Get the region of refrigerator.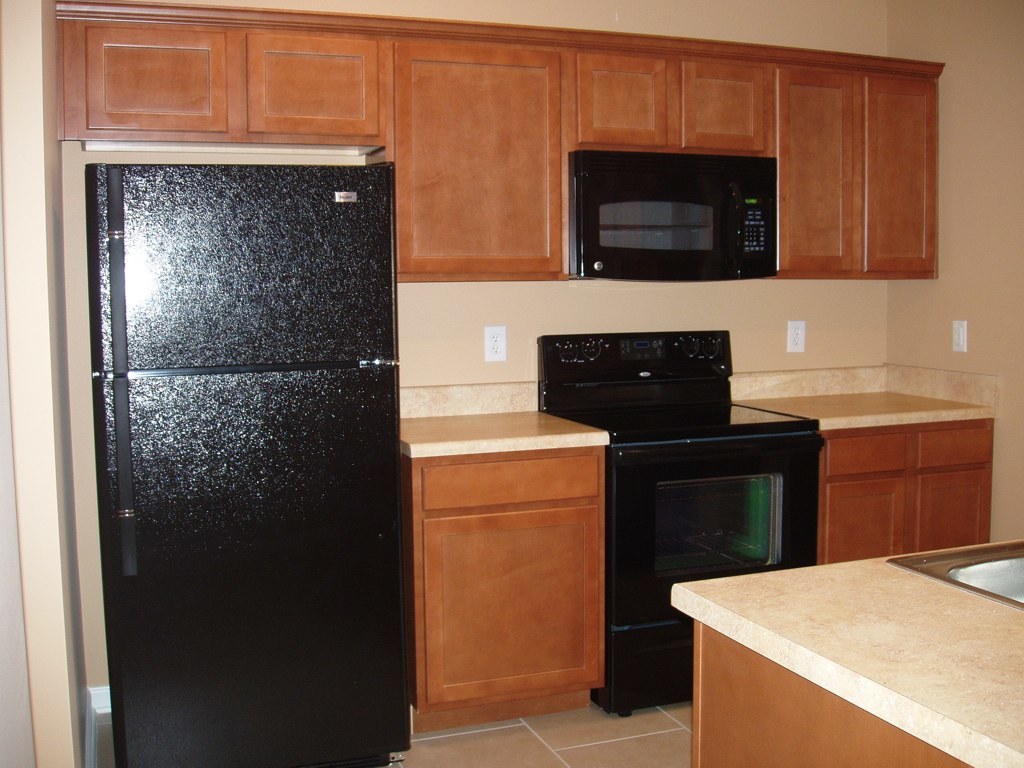
(69,151,429,751).
